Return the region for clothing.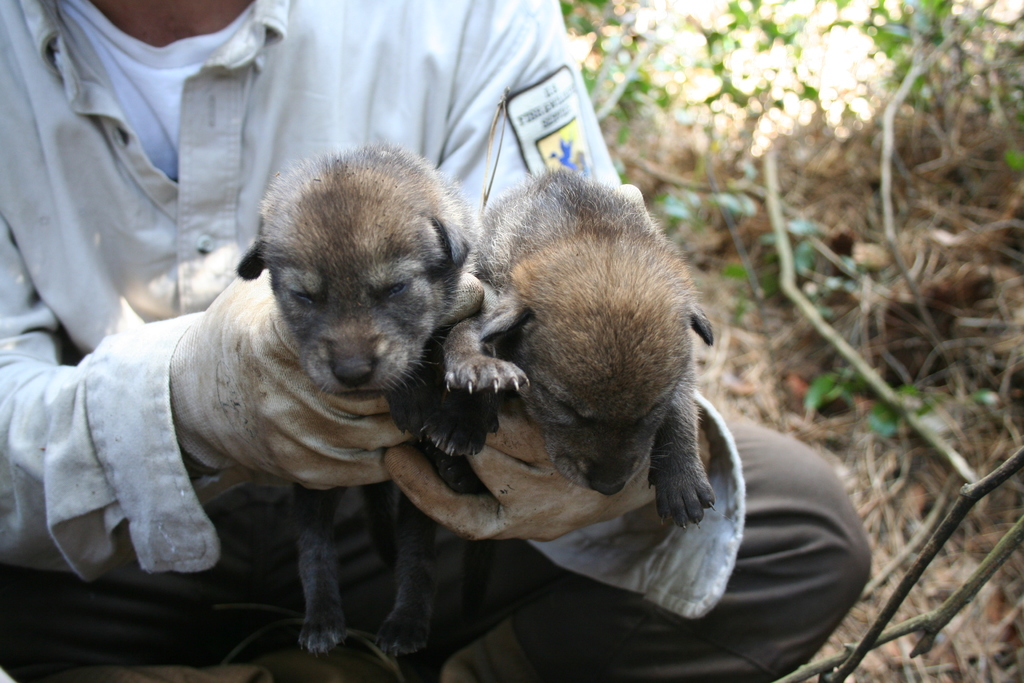
bbox=(0, 0, 870, 682).
